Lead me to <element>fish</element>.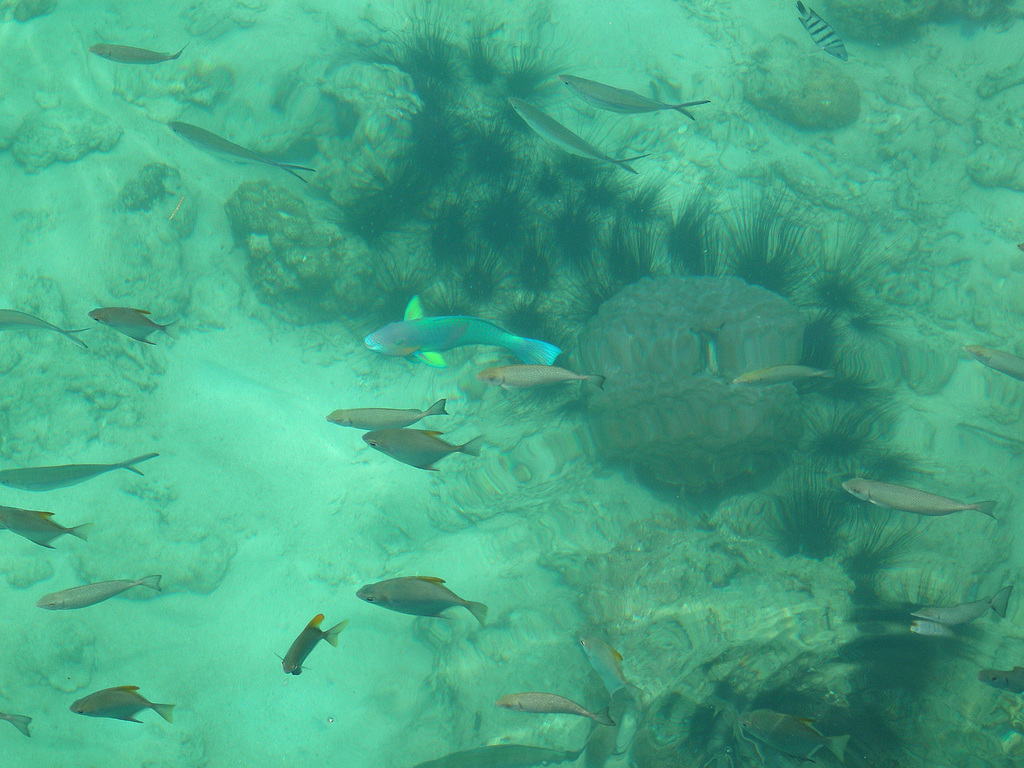
Lead to {"x1": 335, "y1": 581, "x2": 492, "y2": 650}.
